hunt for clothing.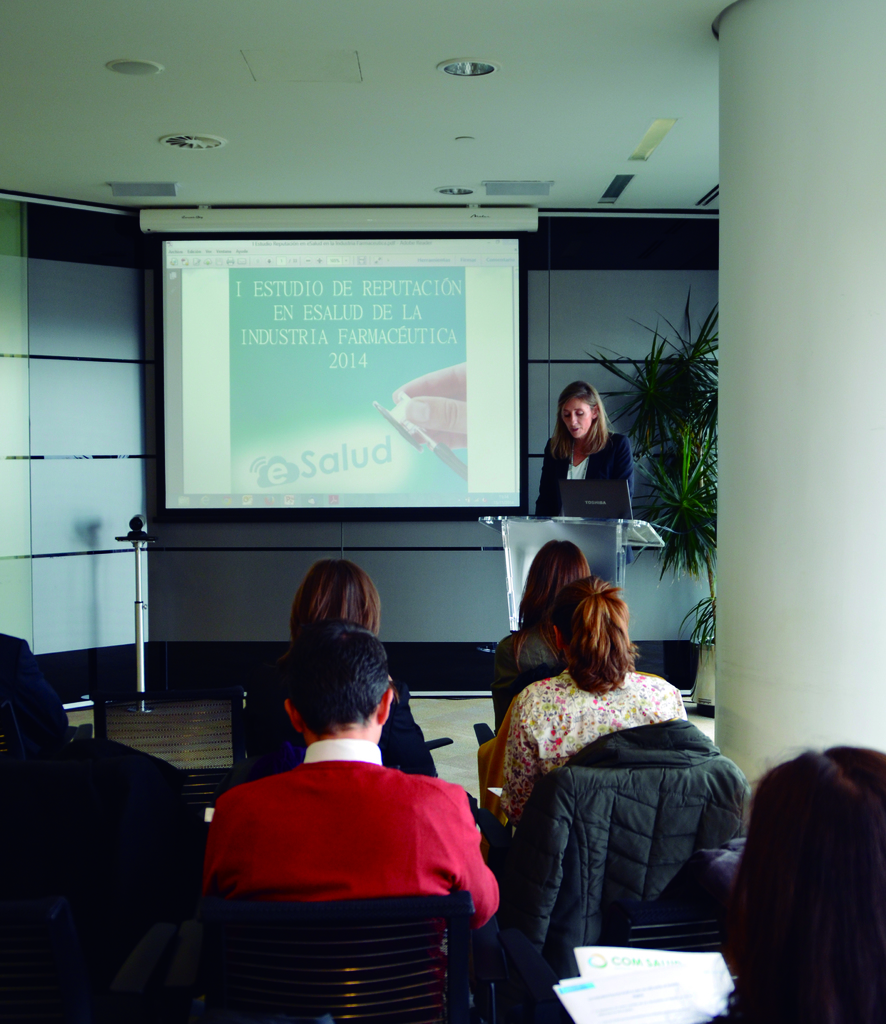
Hunted down at {"left": 506, "top": 666, "right": 685, "bottom": 783}.
